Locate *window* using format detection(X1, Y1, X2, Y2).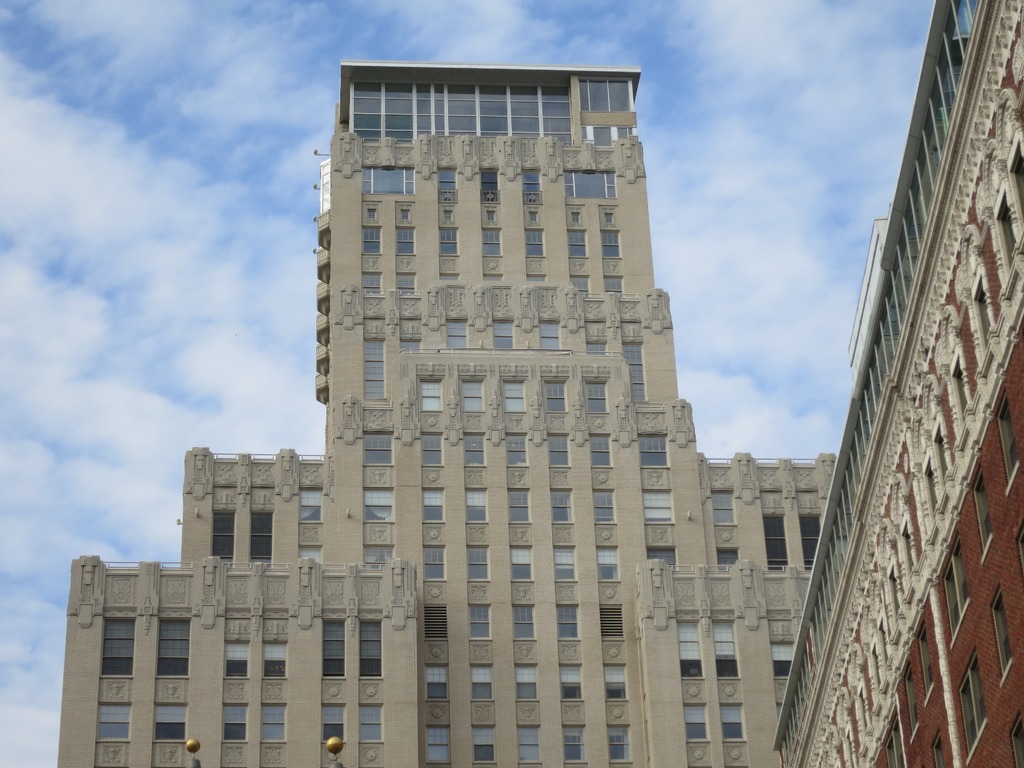
detection(884, 710, 908, 767).
